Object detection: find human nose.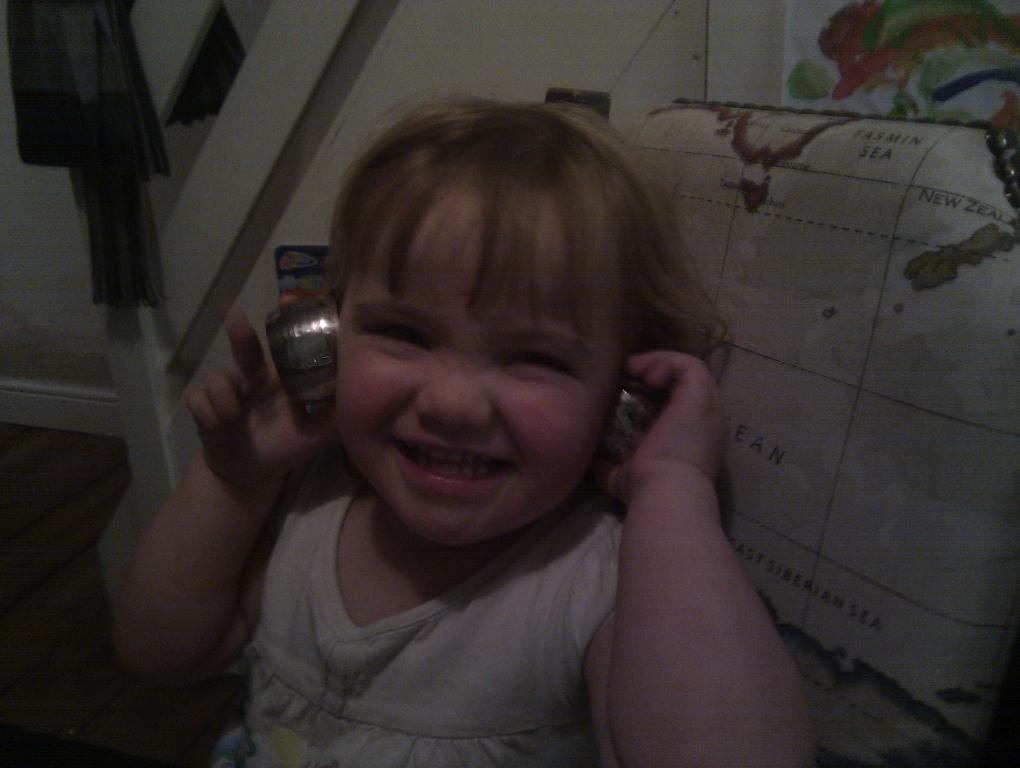
(x1=413, y1=346, x2=496, y2=435).
